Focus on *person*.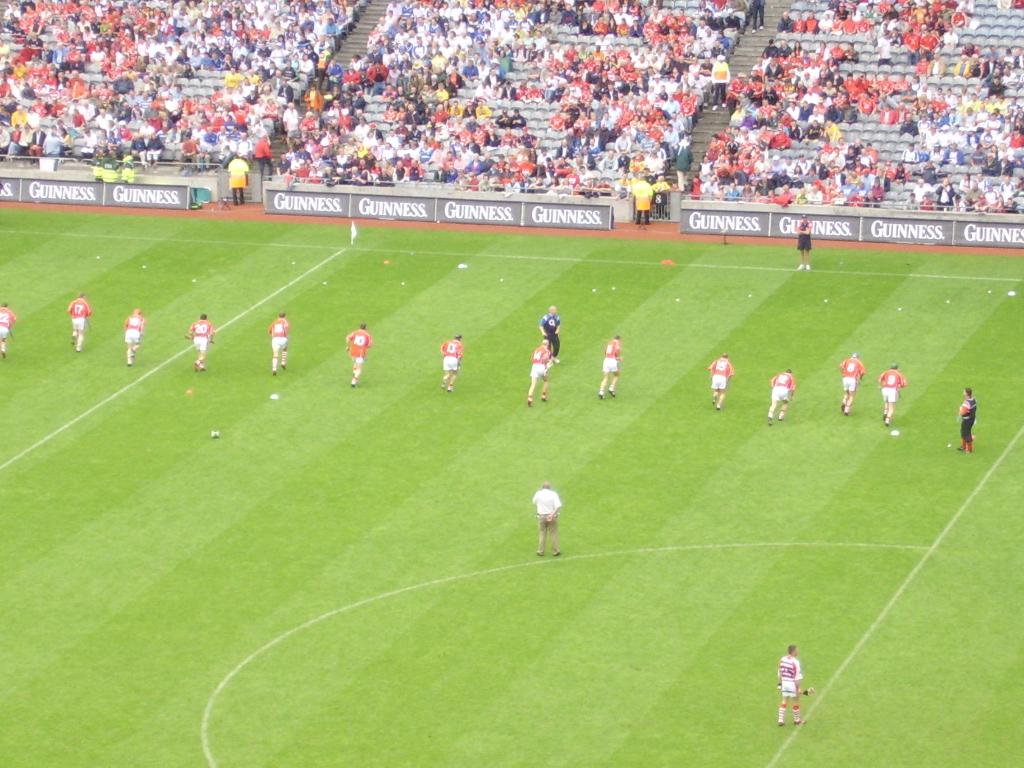
Focused at 840 355 864 416.
